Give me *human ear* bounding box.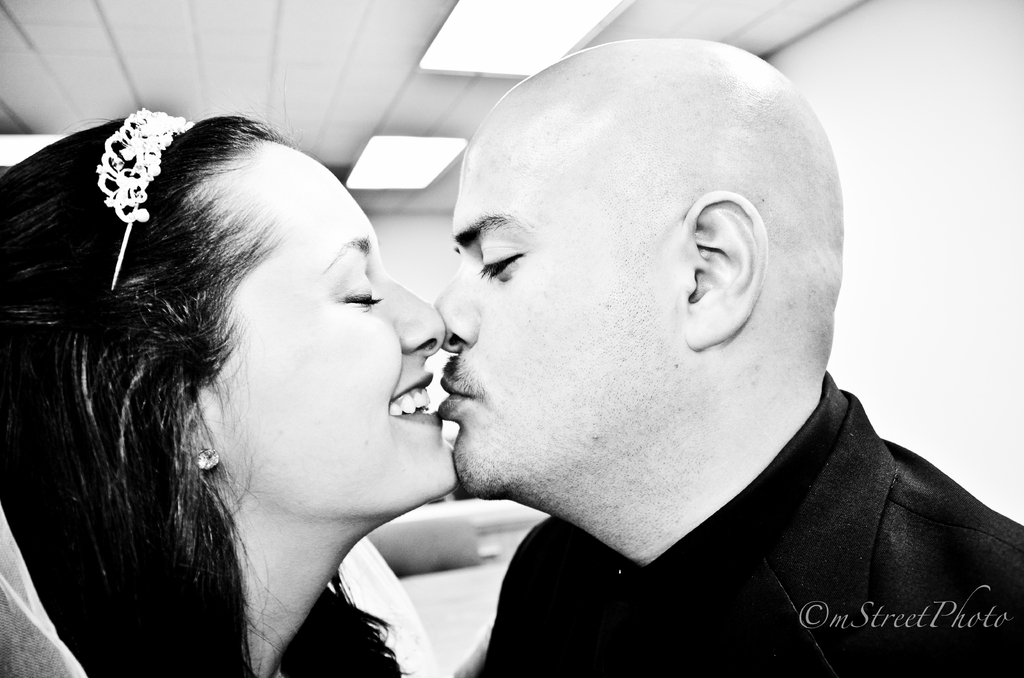
pyautogui.locateOnScreen(184, 400, 219, 467).
